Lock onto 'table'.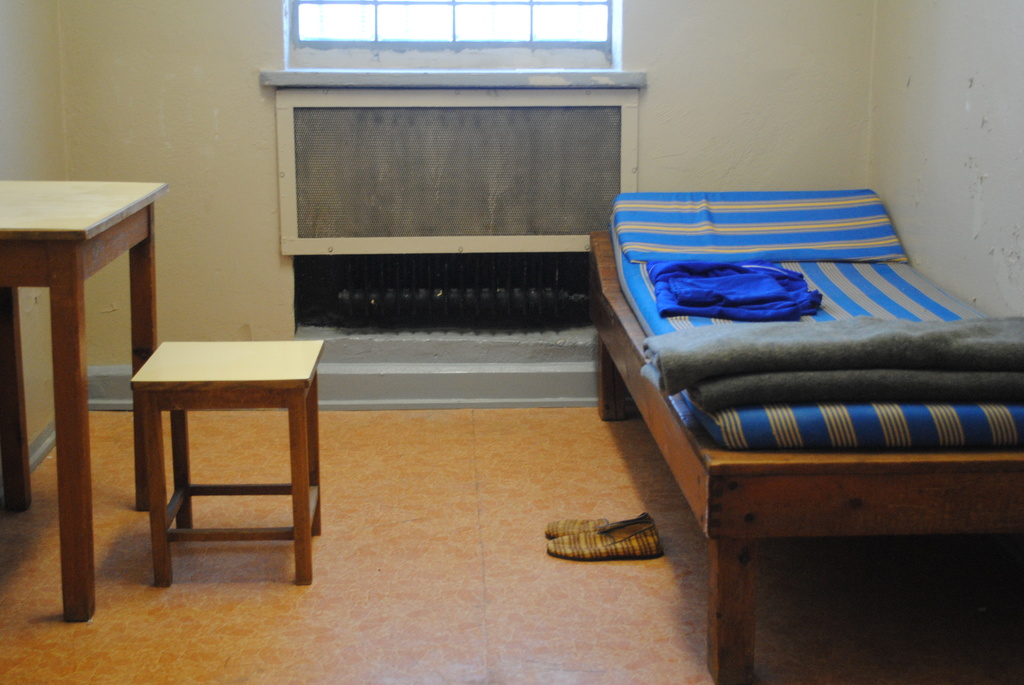
Locked: pyautogui.locateOnScreen(0, 137, 165, 601).
